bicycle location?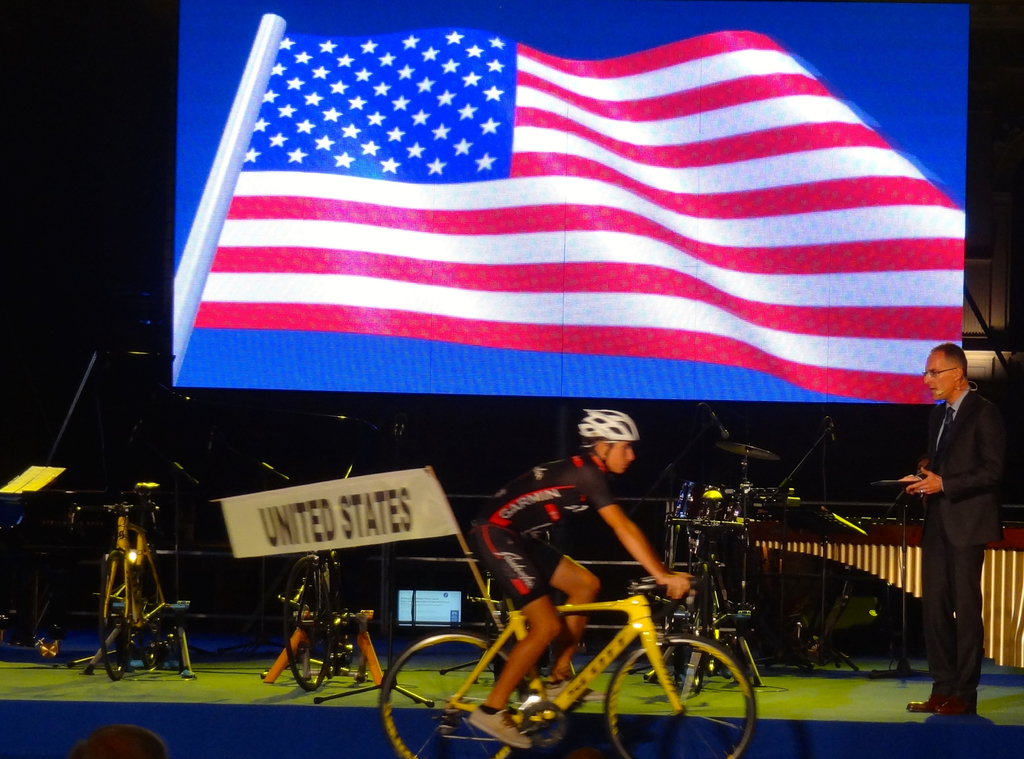
bbox(71, 486, 184, 683)
